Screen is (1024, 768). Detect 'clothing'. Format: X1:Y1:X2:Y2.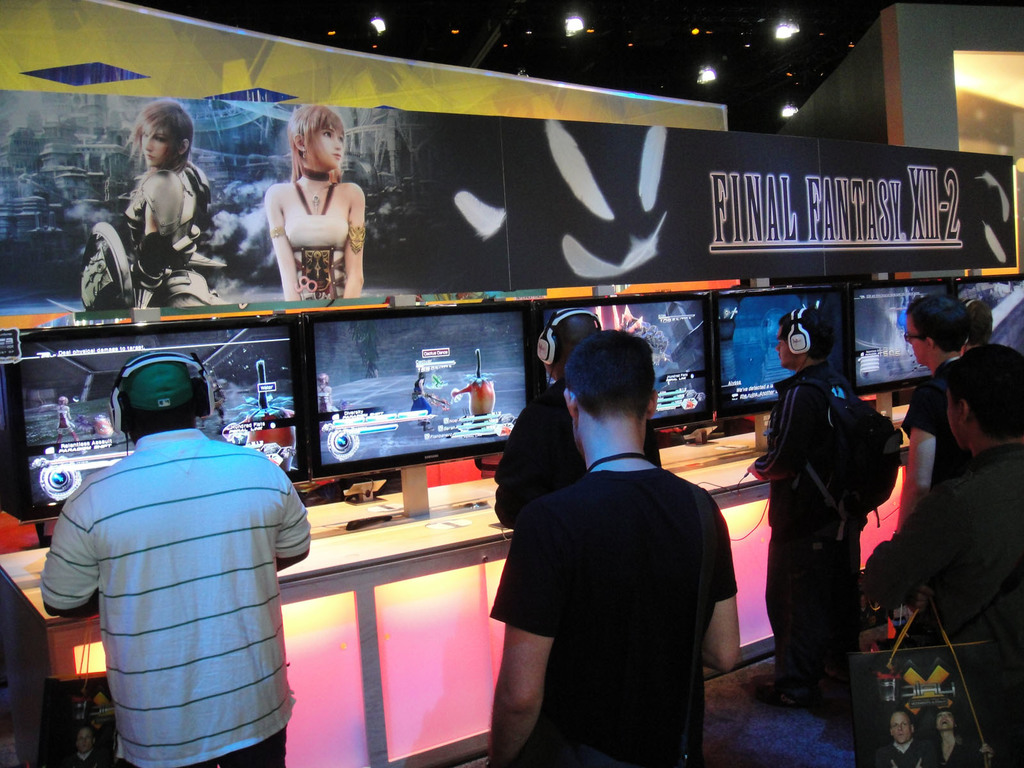
900:358:975:490.
